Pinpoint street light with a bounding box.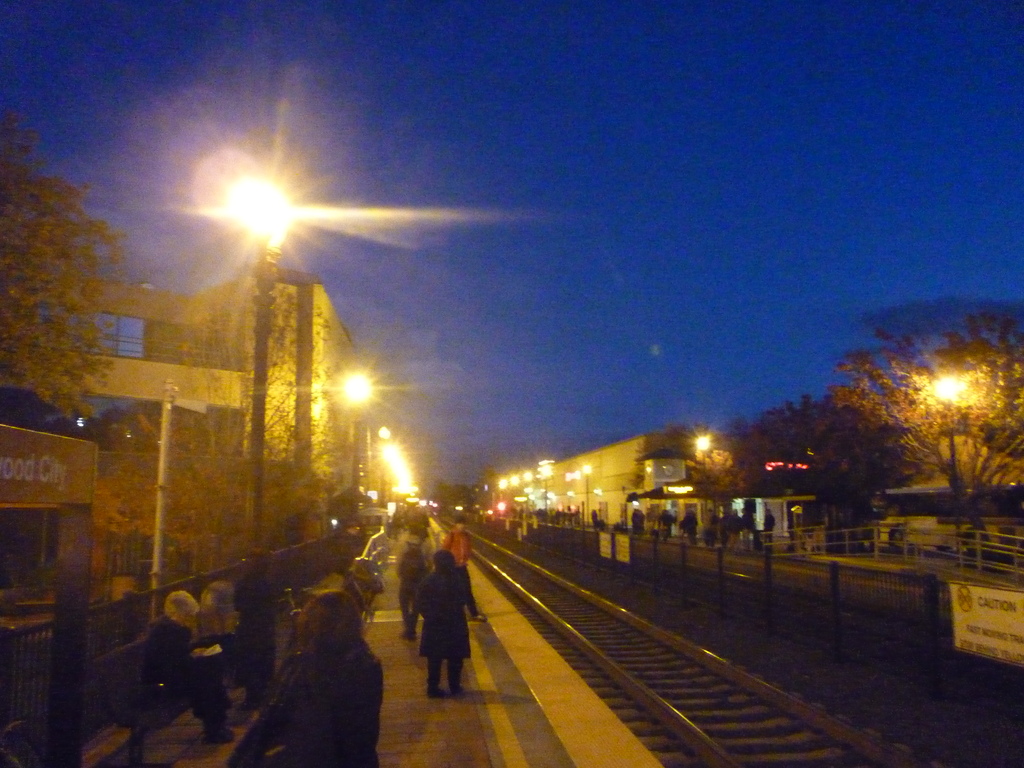
x1=378 y1=426 x2=392 y2=501.
